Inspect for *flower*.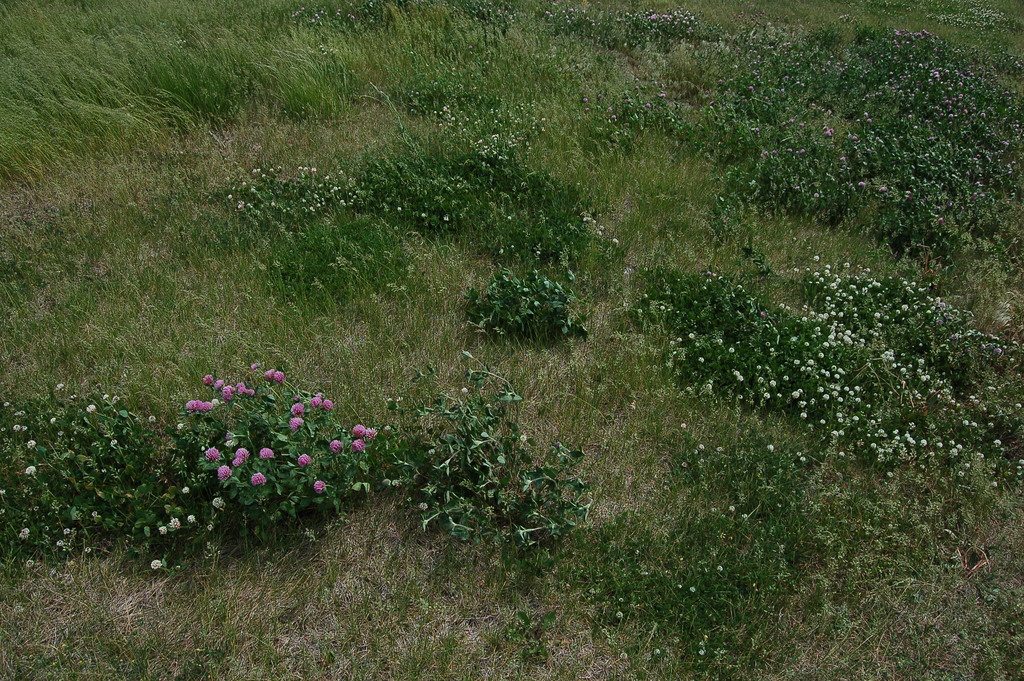
Inspection: 581:94:589:104.
